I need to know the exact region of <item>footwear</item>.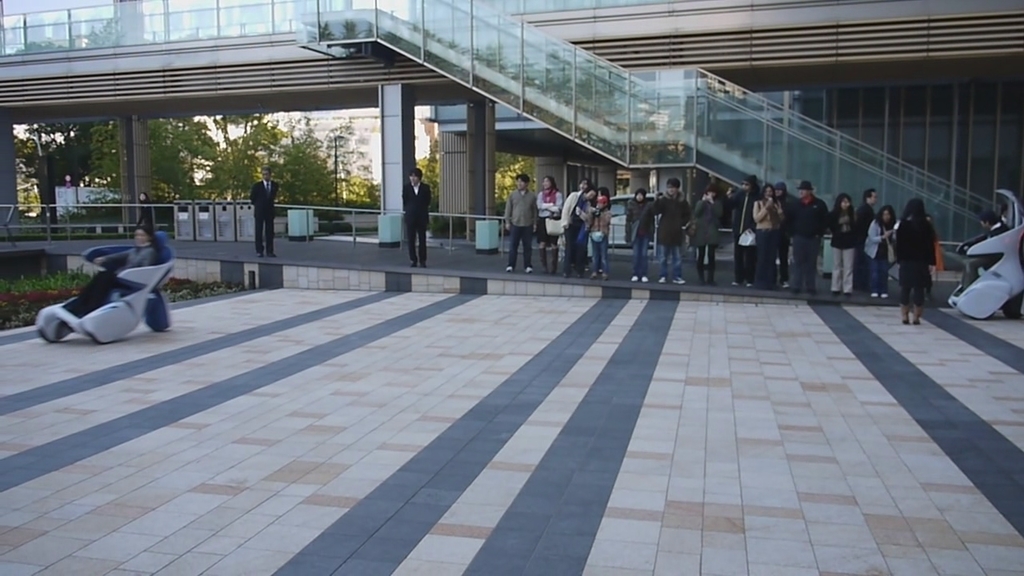
Region: (x1=526, y1=266, x2=532, y2=273).
